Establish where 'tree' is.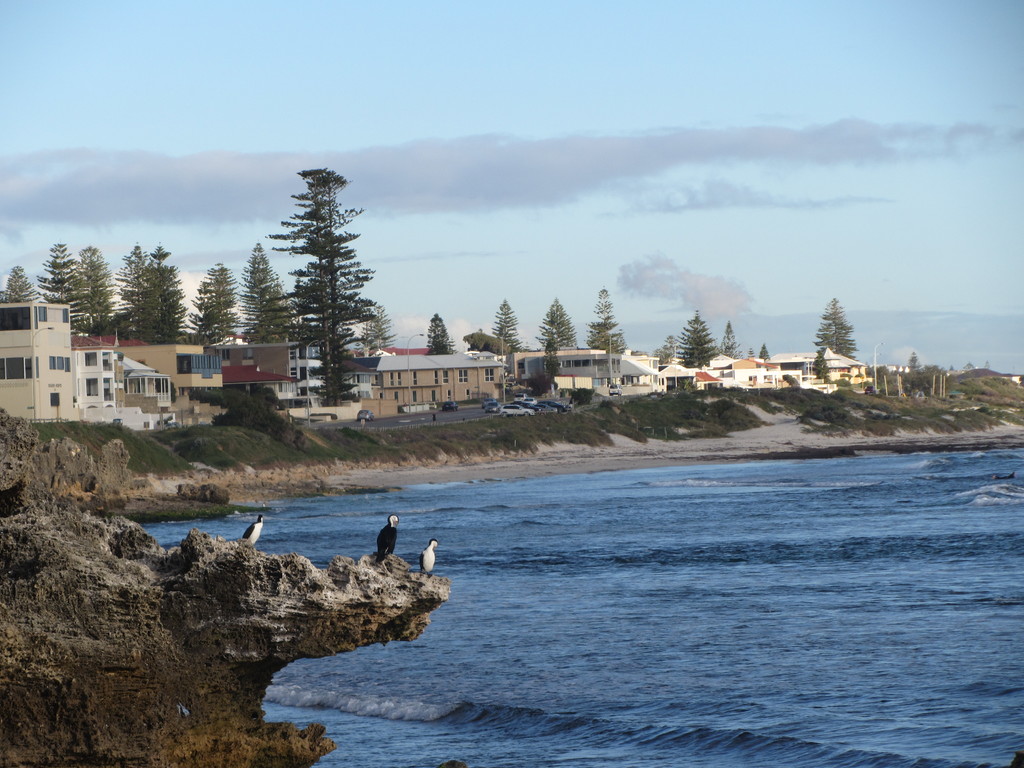
Established at box=[493, 300, 524, 349].
